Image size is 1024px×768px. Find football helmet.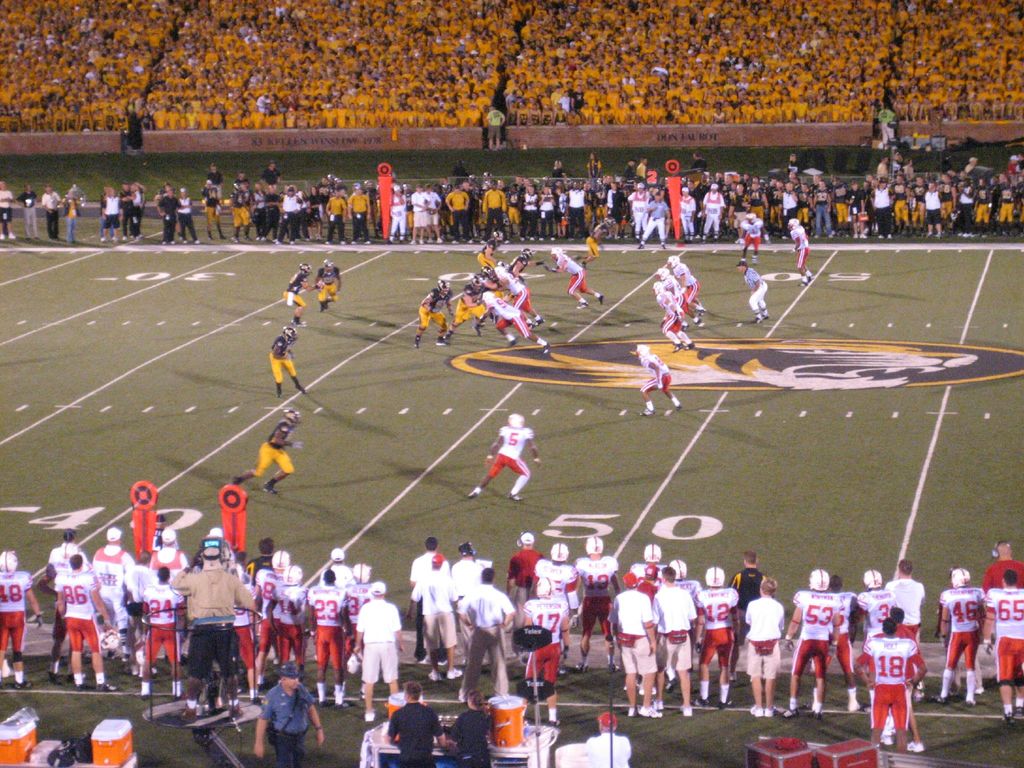
BBox(435, 278, 450, 300).
